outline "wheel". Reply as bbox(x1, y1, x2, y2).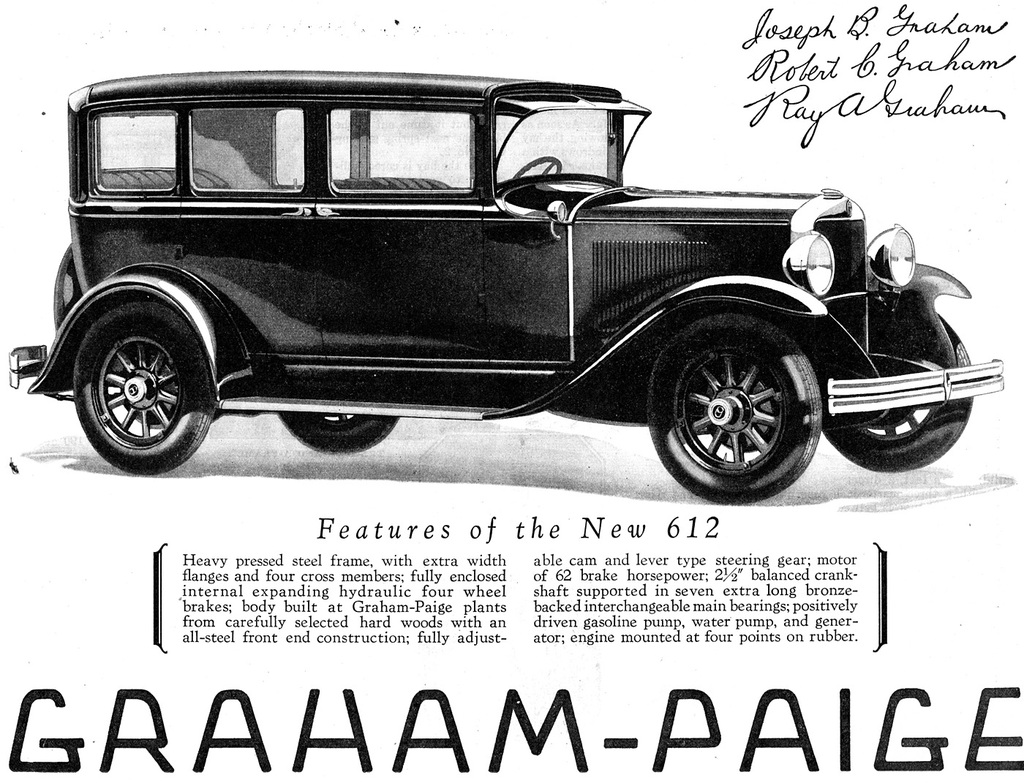
bbox(646, 303, 831, 495).
